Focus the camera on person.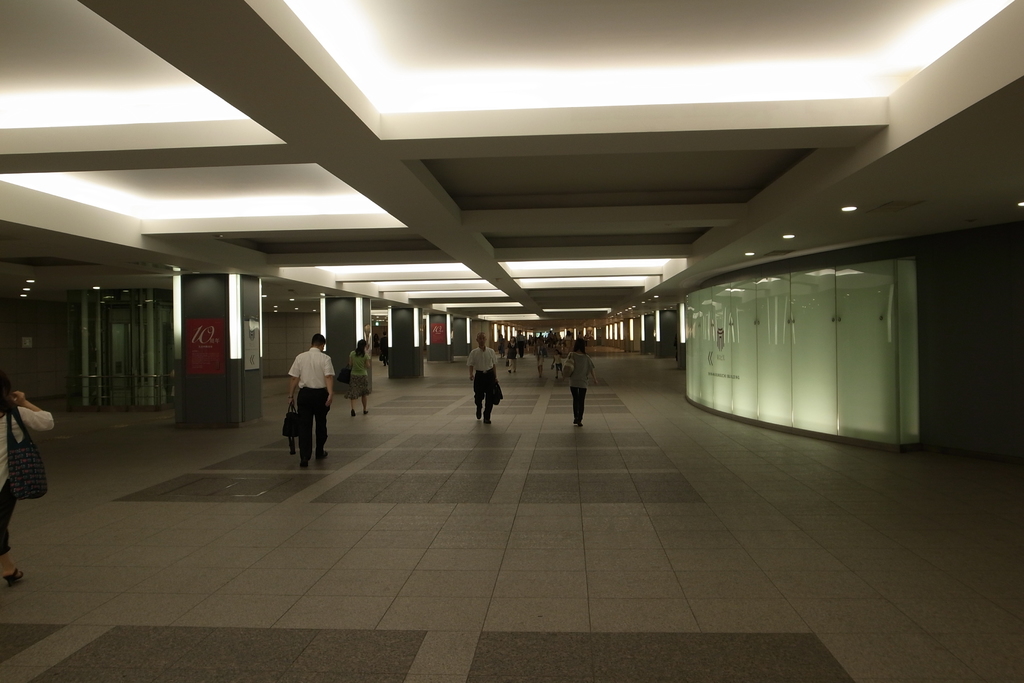
Focus region: left=280, top=324, right=335, bottom=476.
